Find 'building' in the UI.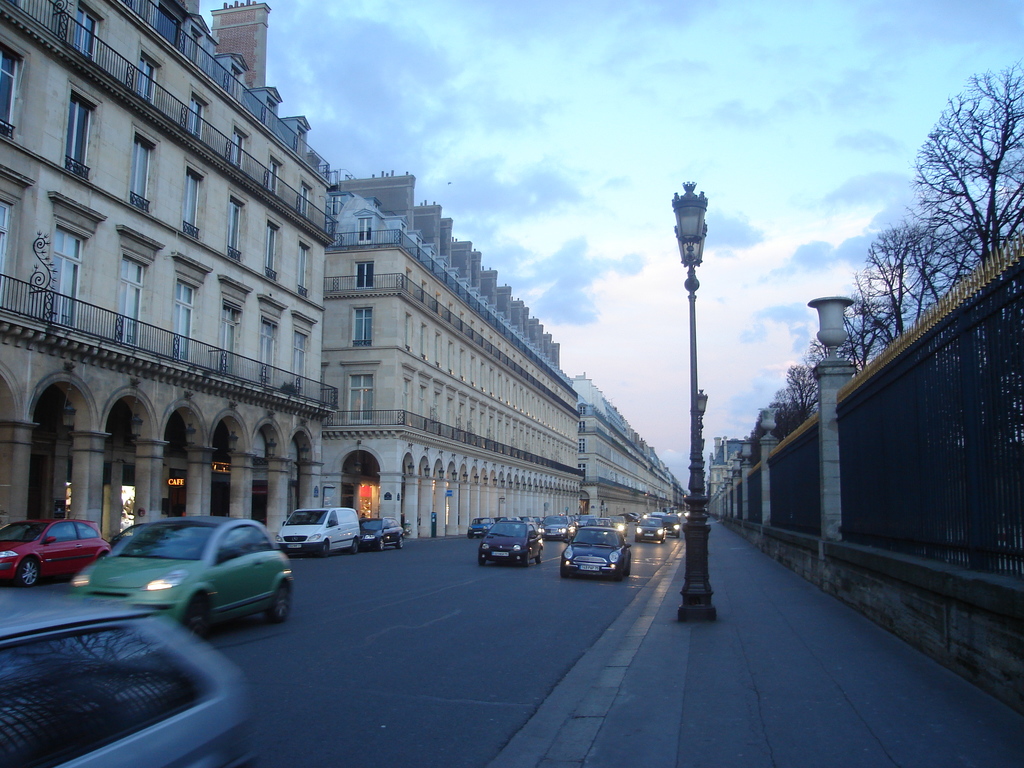
UI element at region(317, 173, 575, 544).
